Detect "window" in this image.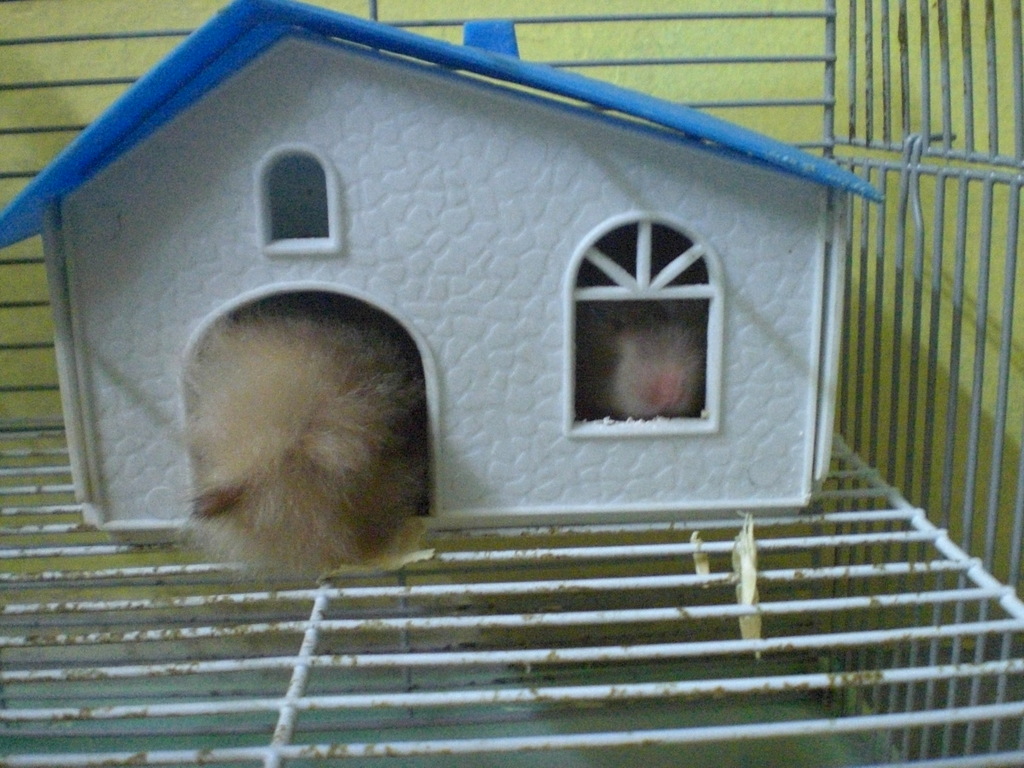
Detection: BBox(558, 192, 738, 466).
